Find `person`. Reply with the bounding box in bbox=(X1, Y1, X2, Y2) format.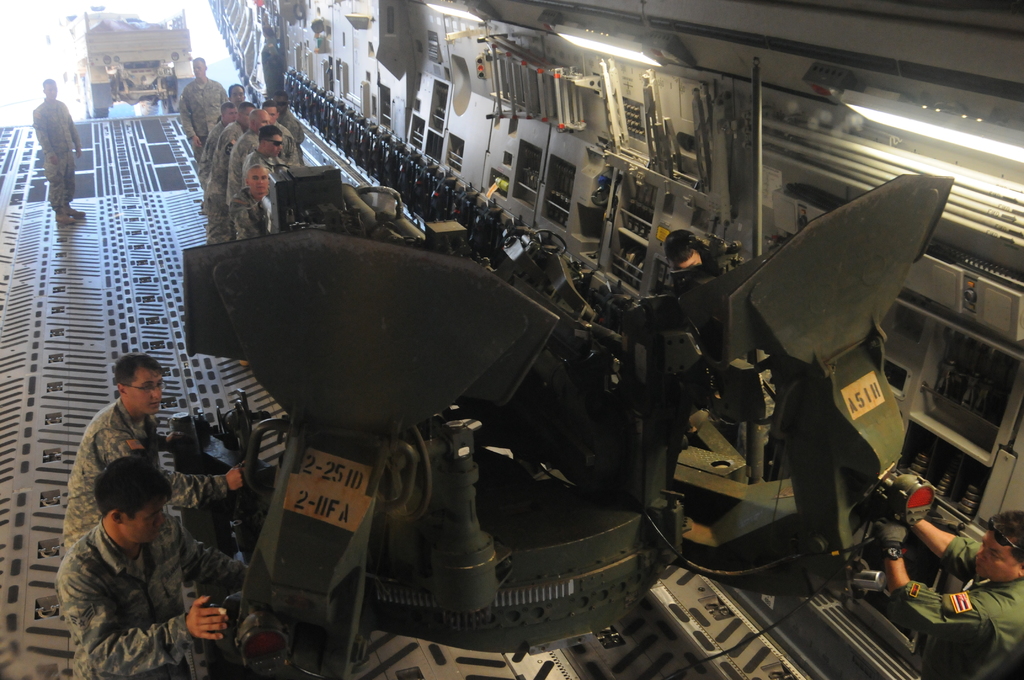
bbox=(243, 127, 285, 187).
